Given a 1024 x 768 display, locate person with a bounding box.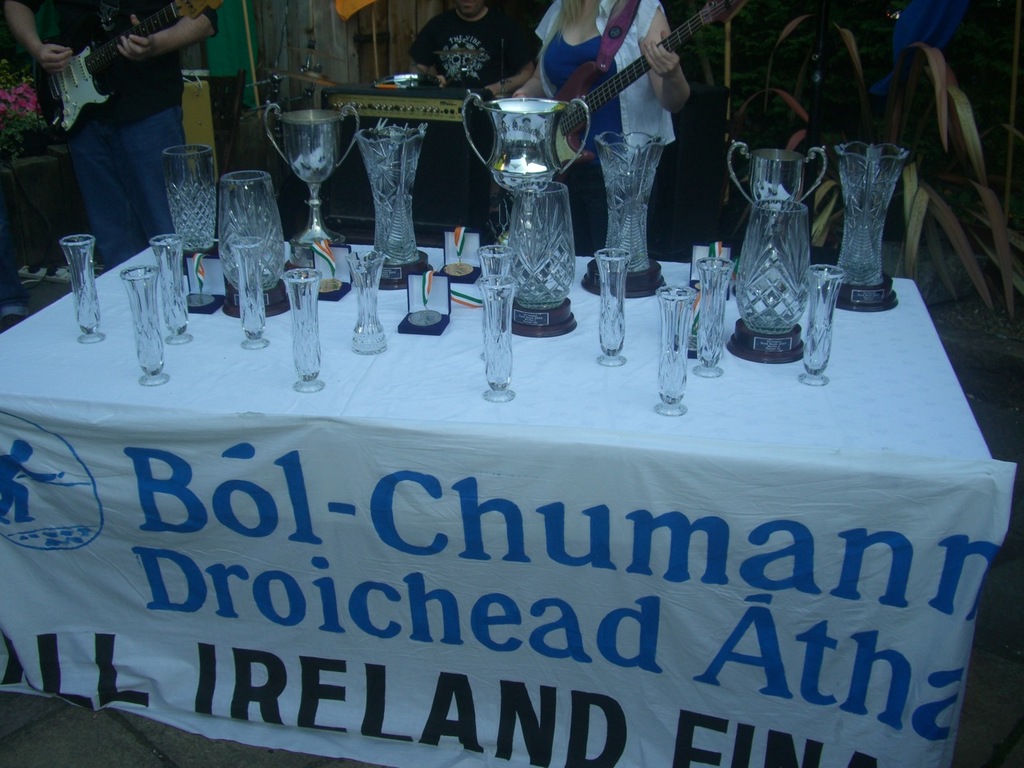
Located: bbox(403, 0, 523, 242).
